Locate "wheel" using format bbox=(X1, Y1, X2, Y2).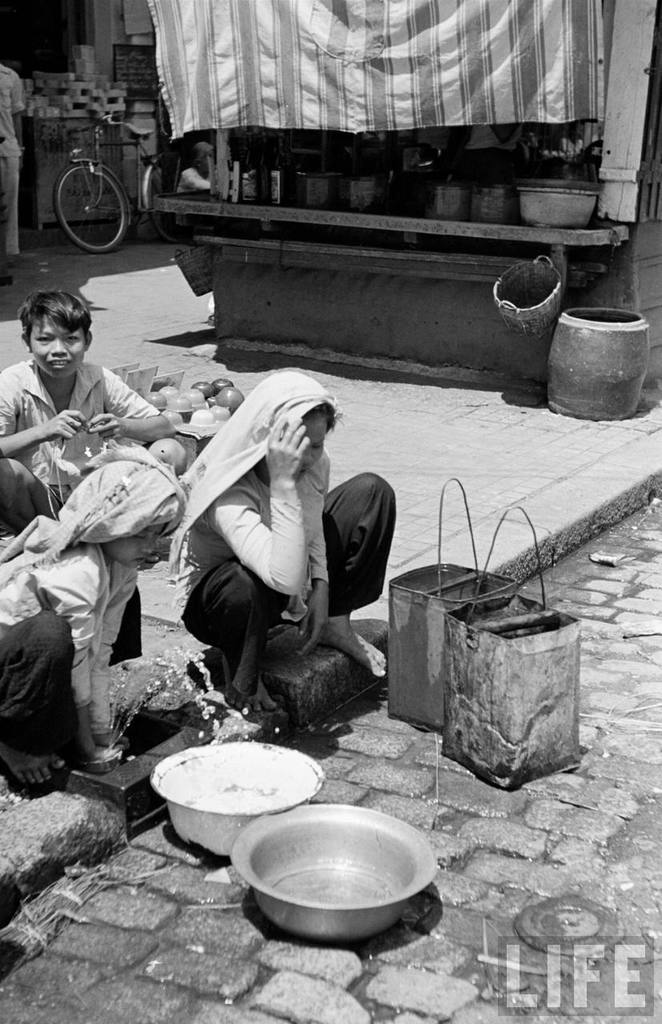
bbox=(41, 145, 139, 234).
